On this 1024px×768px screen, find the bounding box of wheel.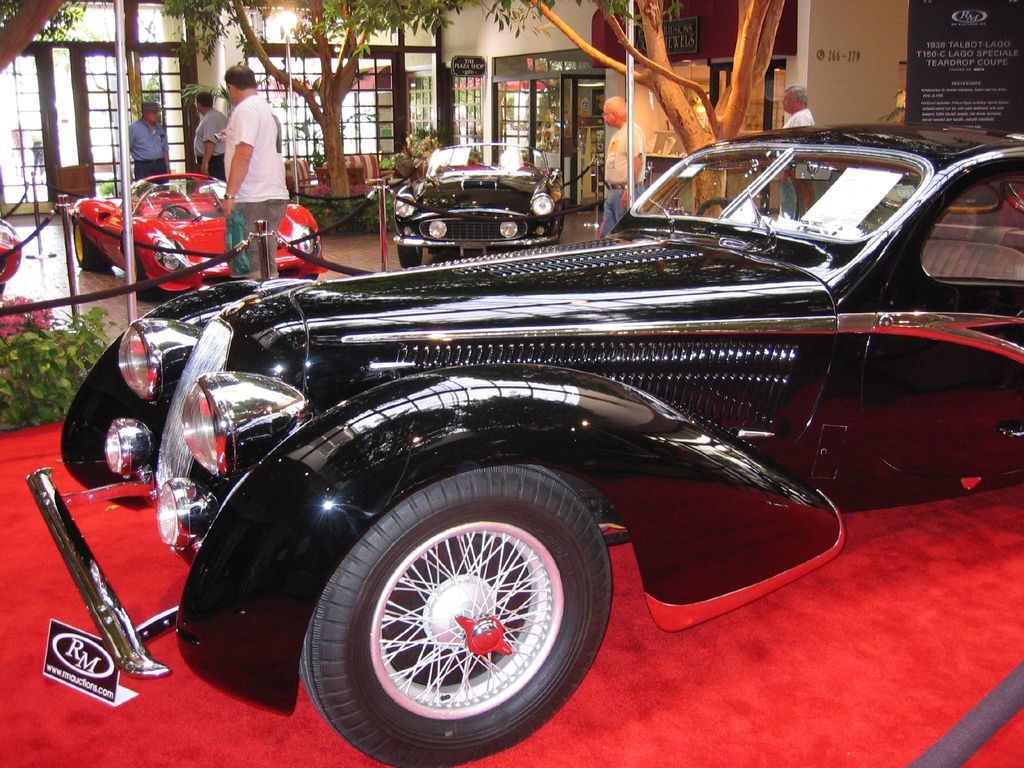
Bounding box: x1=135, y1=249, x2=155, y2=301.
